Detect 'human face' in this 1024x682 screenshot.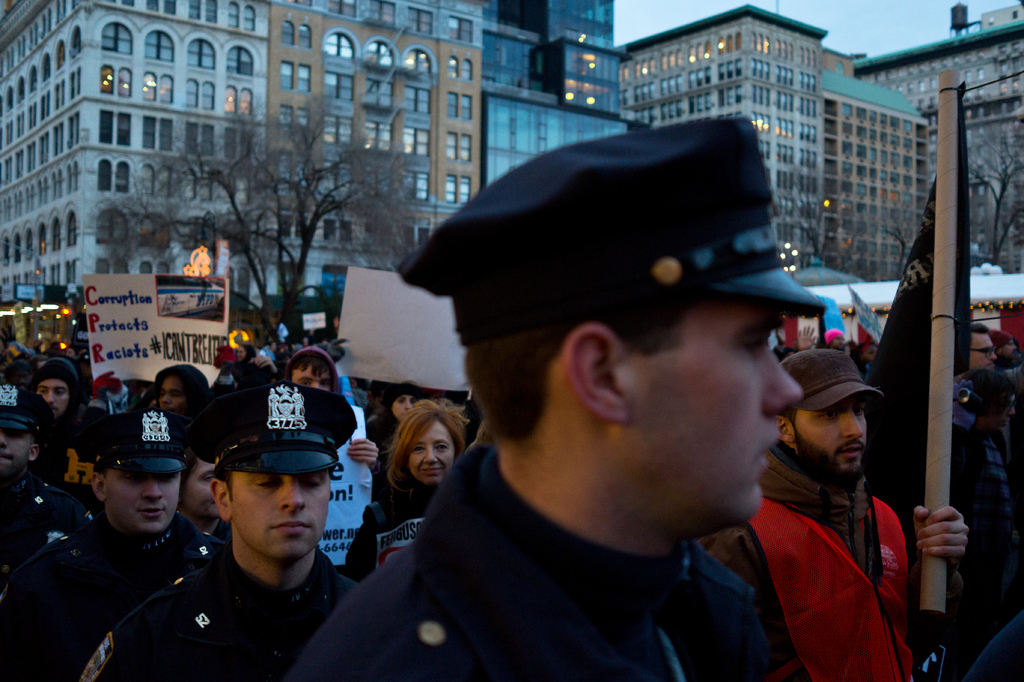
Detection: {"left": 106, "top": 468, "right": 179, "bottom": 534}.
